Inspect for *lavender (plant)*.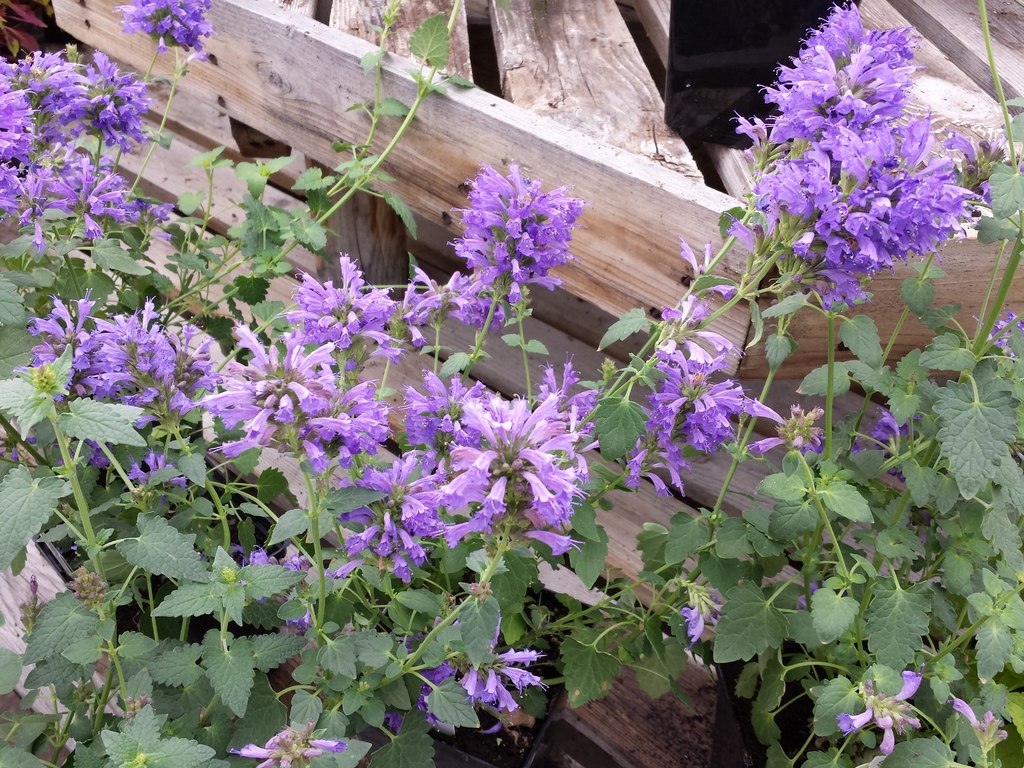
Inspection: select_region(460, 138, 578, 421).
